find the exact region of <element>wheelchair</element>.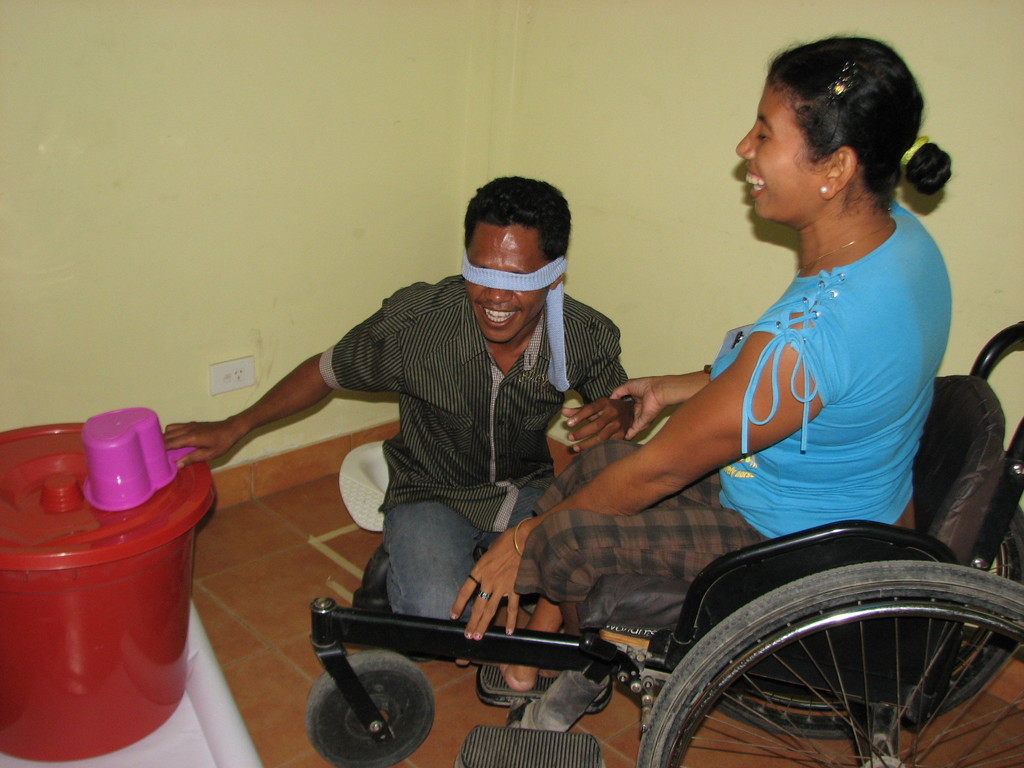
Exact region: rect(301, 322, 1023, 767).
